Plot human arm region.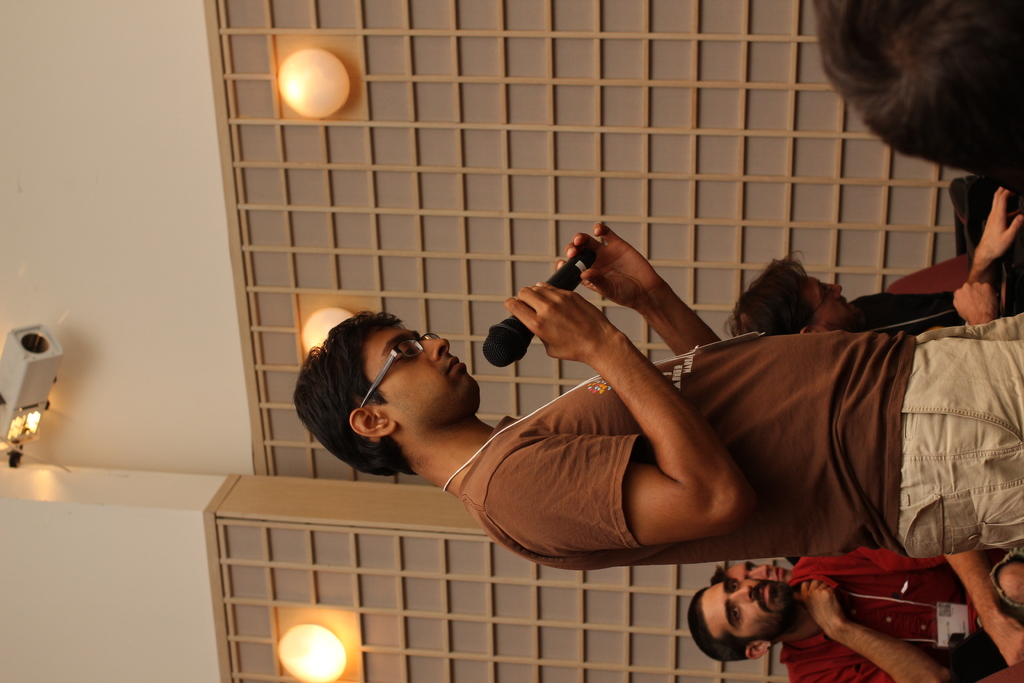
Plotted at l=952, t=274, r=1003, b=329.
